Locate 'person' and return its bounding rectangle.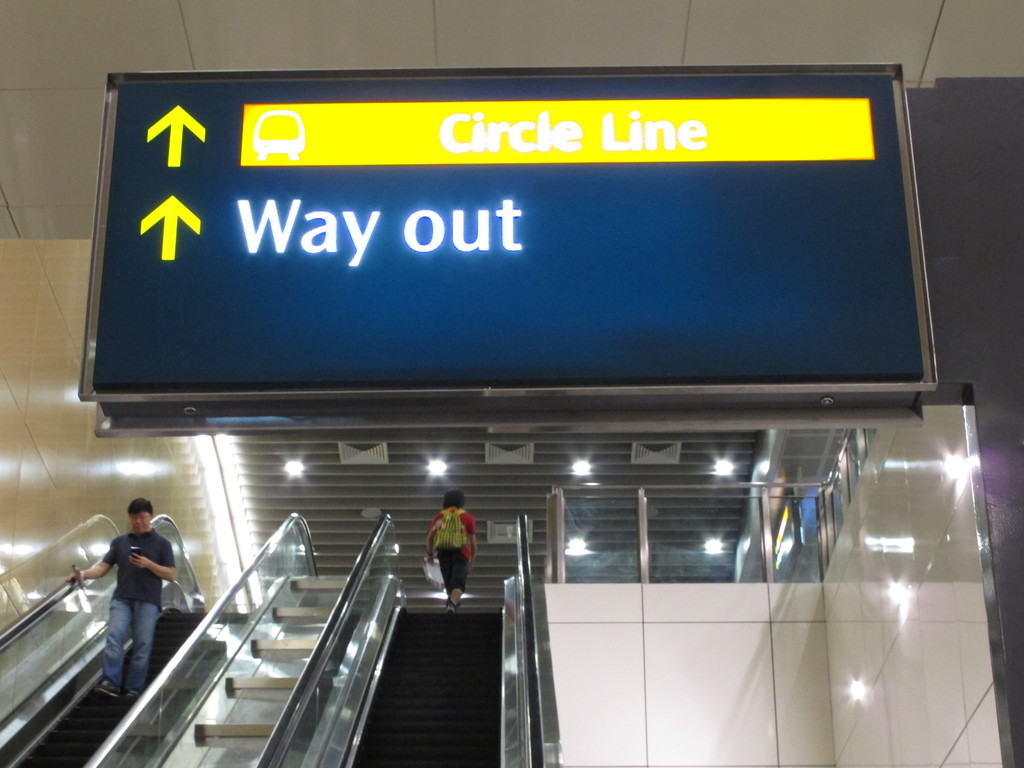
[422, 482, 479, 614].
